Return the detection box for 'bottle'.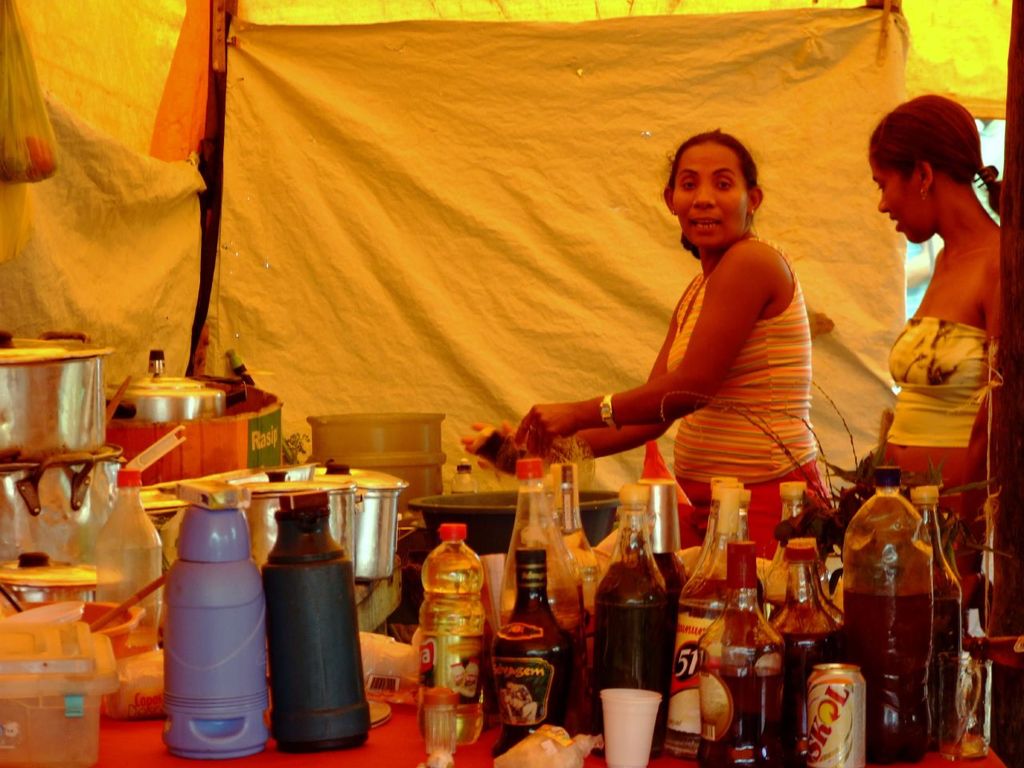
select_region(259, 496, 375, 752).
